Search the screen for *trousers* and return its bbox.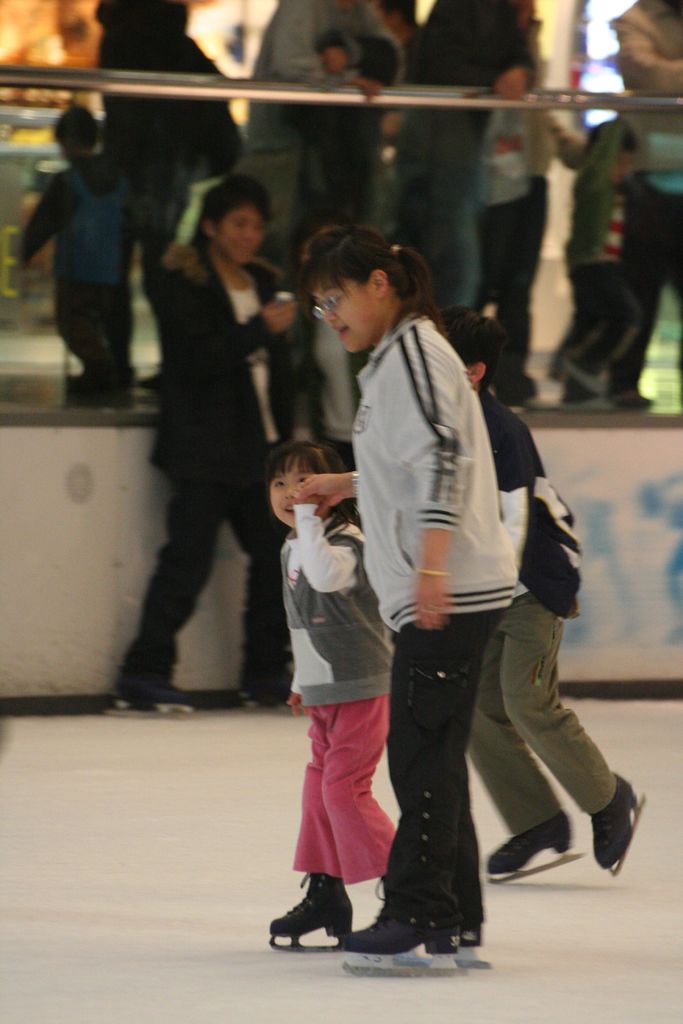
Found: box=[391, 633, 511, 938].
